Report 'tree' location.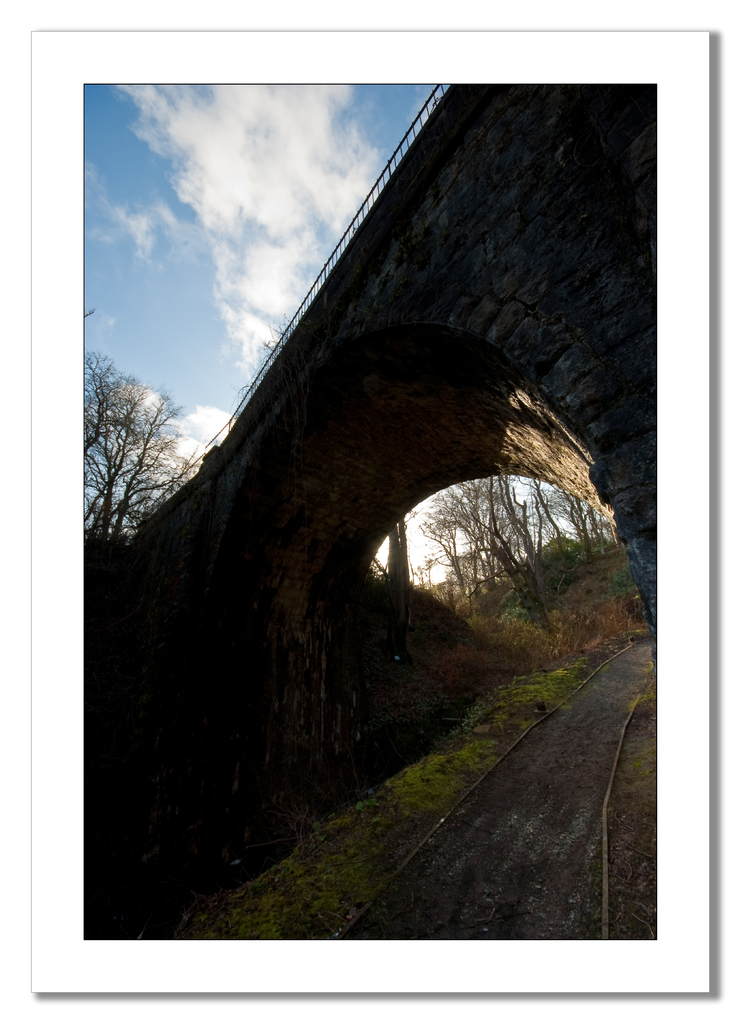
Report: rect(83, 349, 198, 557).
